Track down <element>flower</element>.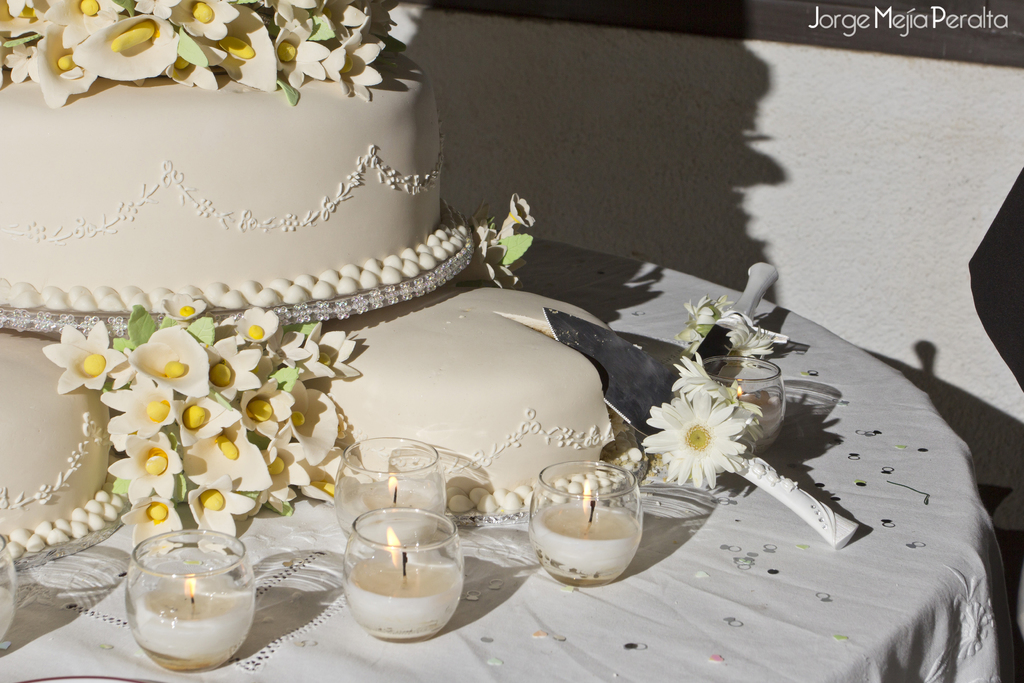
Tracked to rect(184, 415, 271, 497).
